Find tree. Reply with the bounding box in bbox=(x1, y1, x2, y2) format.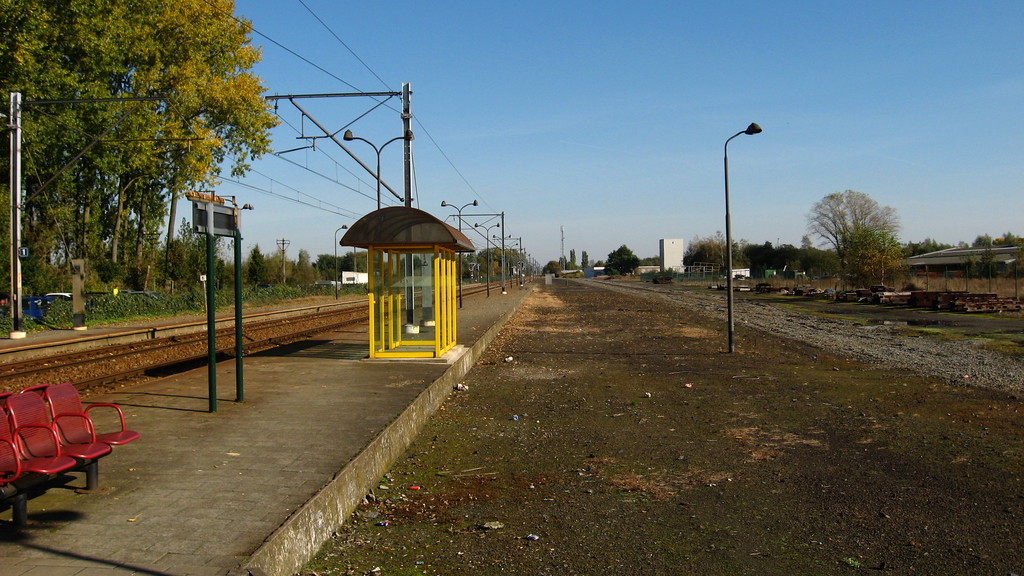
bbox=(561, 253, 576, 269).
